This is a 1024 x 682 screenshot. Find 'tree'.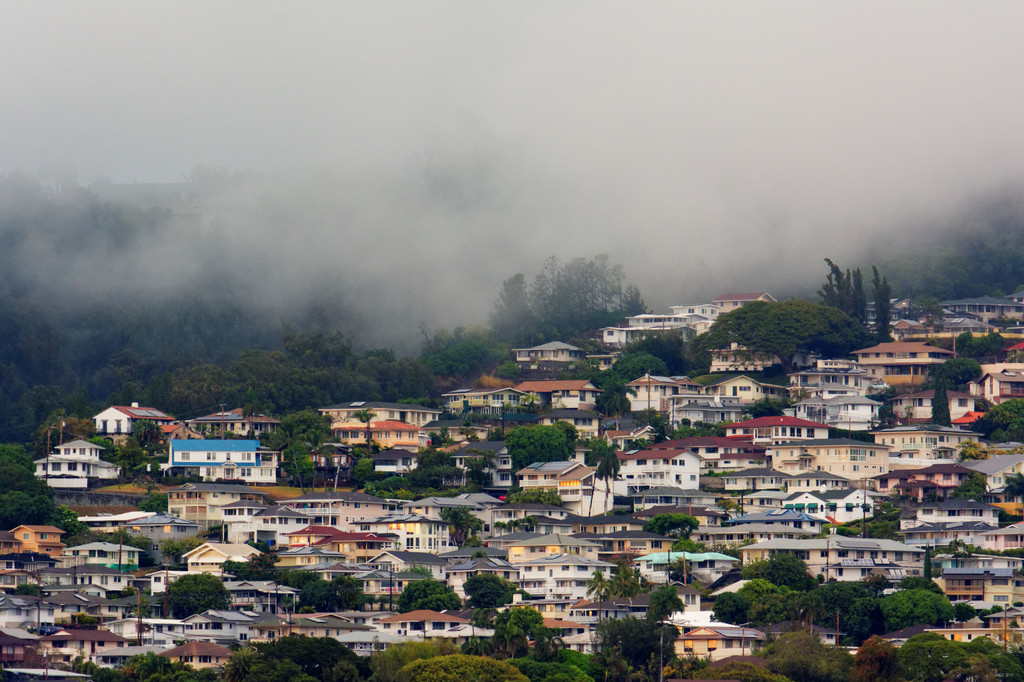
Bounding box: region(708, 555, 960, 642).
